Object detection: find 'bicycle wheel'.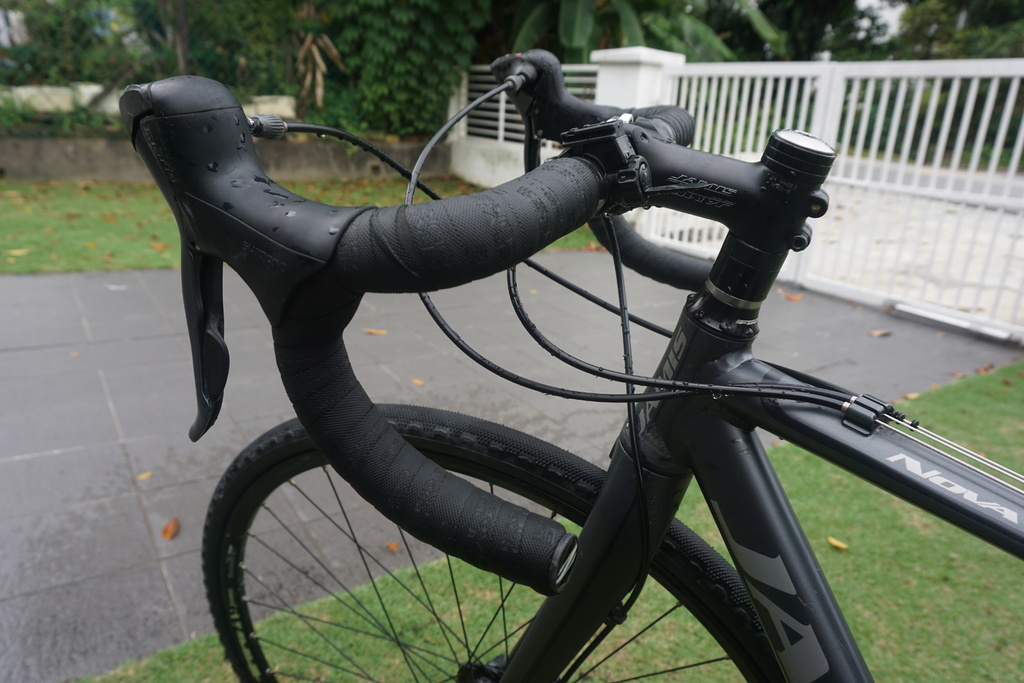
Rect(196, 413, 788, 682).
